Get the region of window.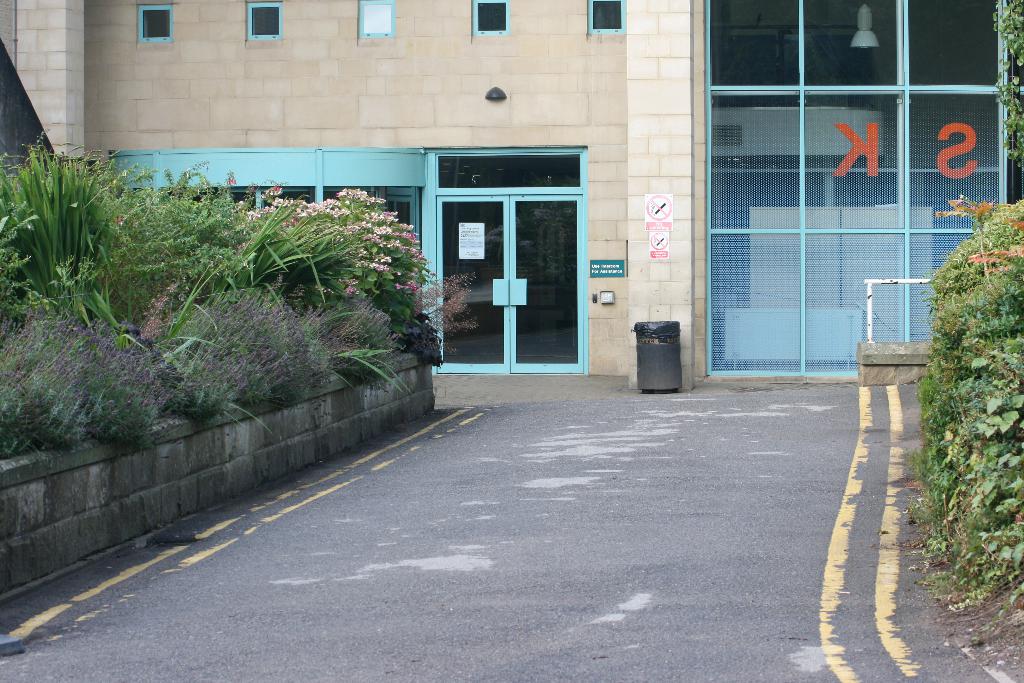
356, 0, 395, 39.
